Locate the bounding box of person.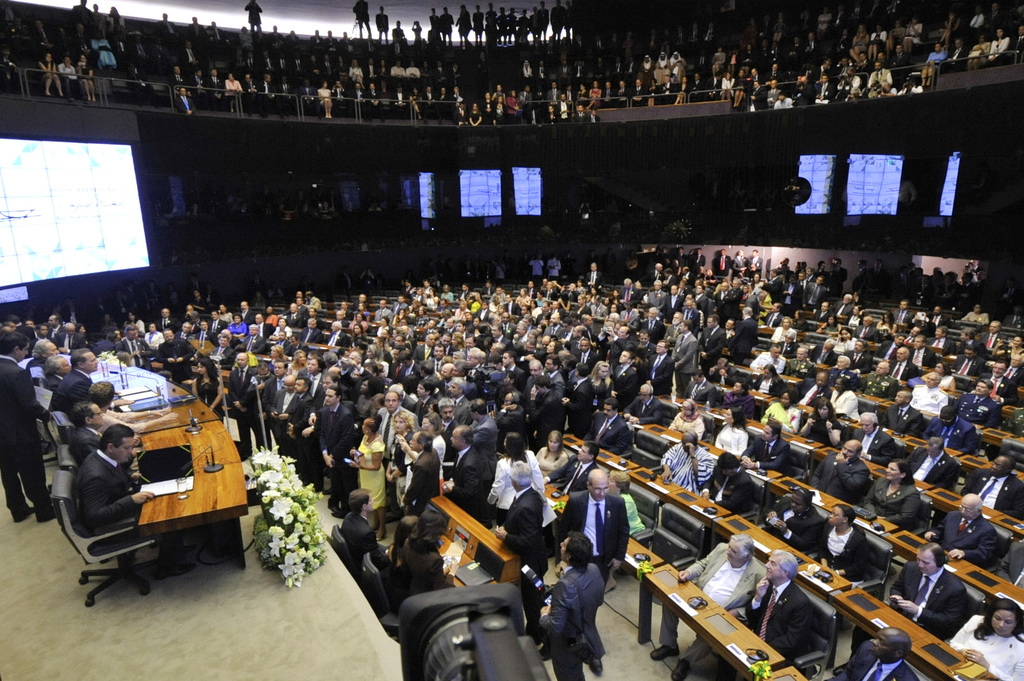
Bounding box: 891,543,970,646.
